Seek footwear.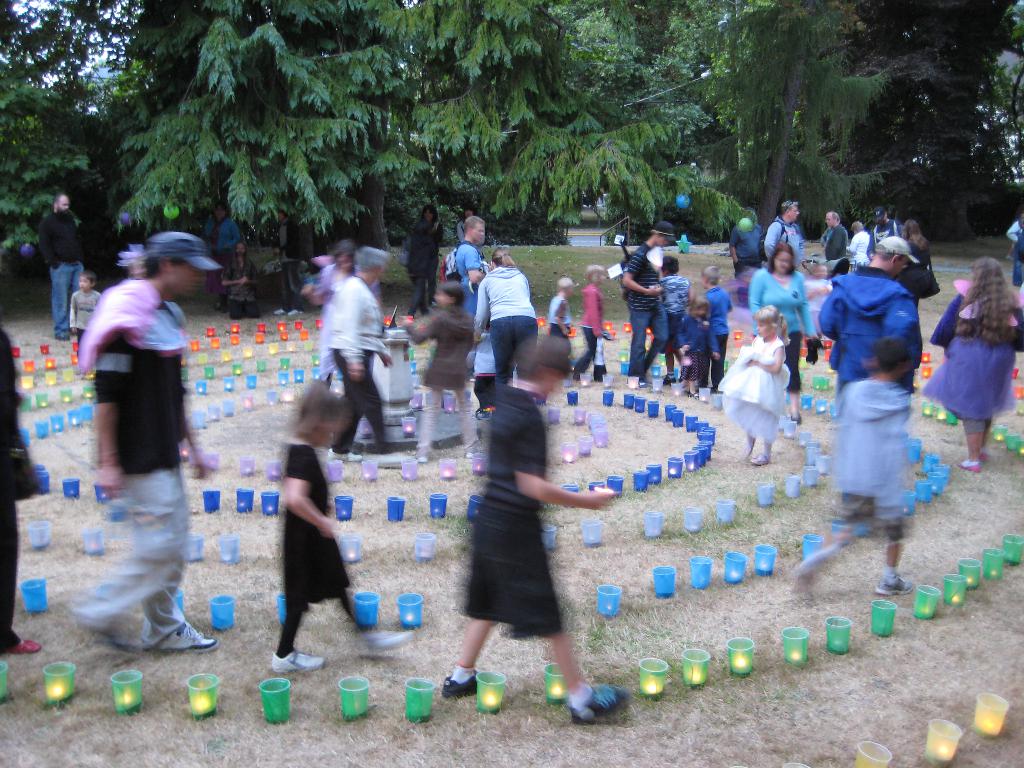
415:454:426:463.
